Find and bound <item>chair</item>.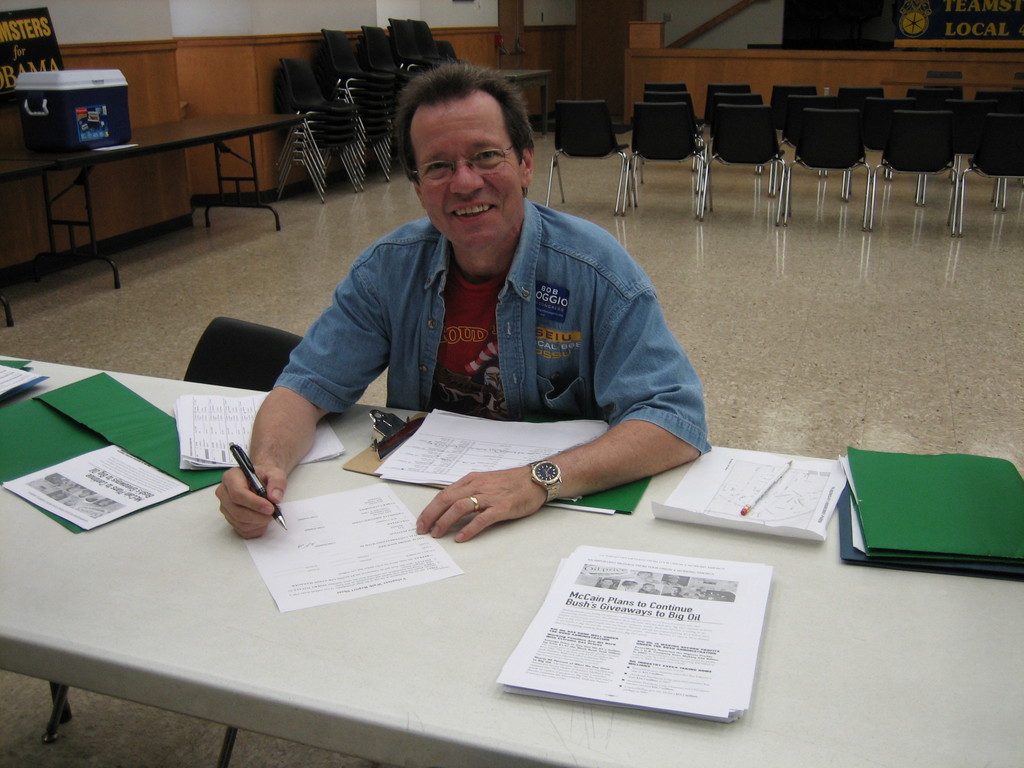
Bound: box=[39, 318, 307, 767].
